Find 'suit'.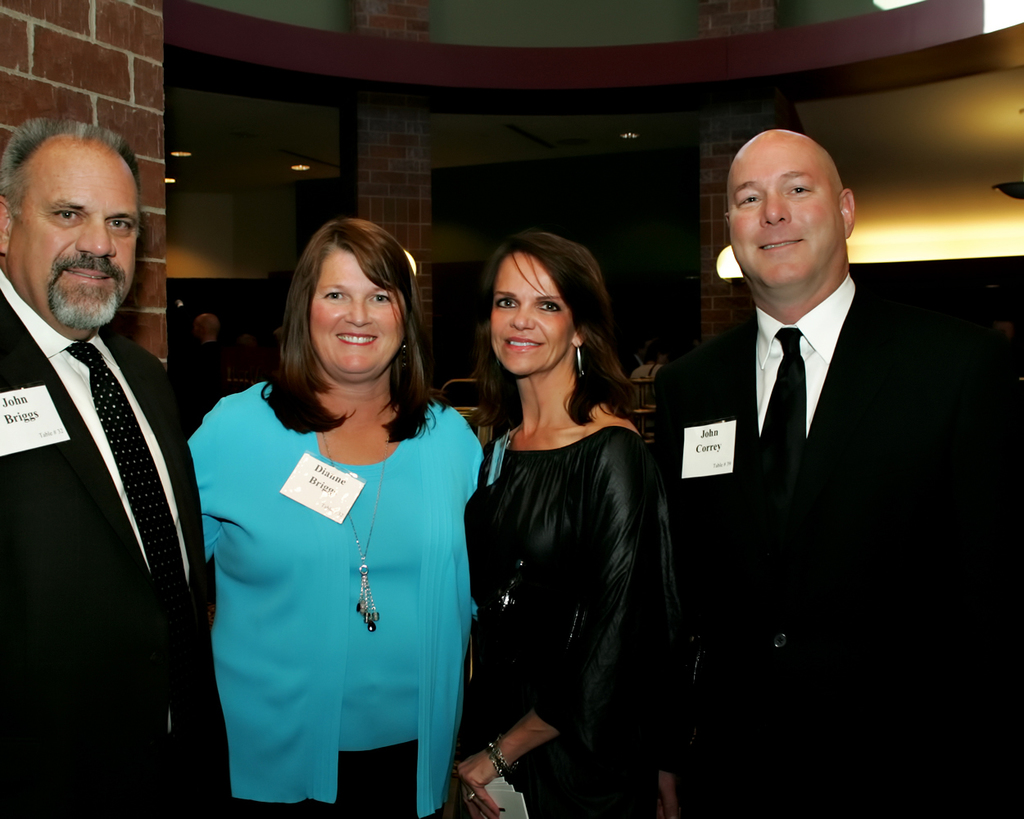
crop(0, 259, 230, 818).
